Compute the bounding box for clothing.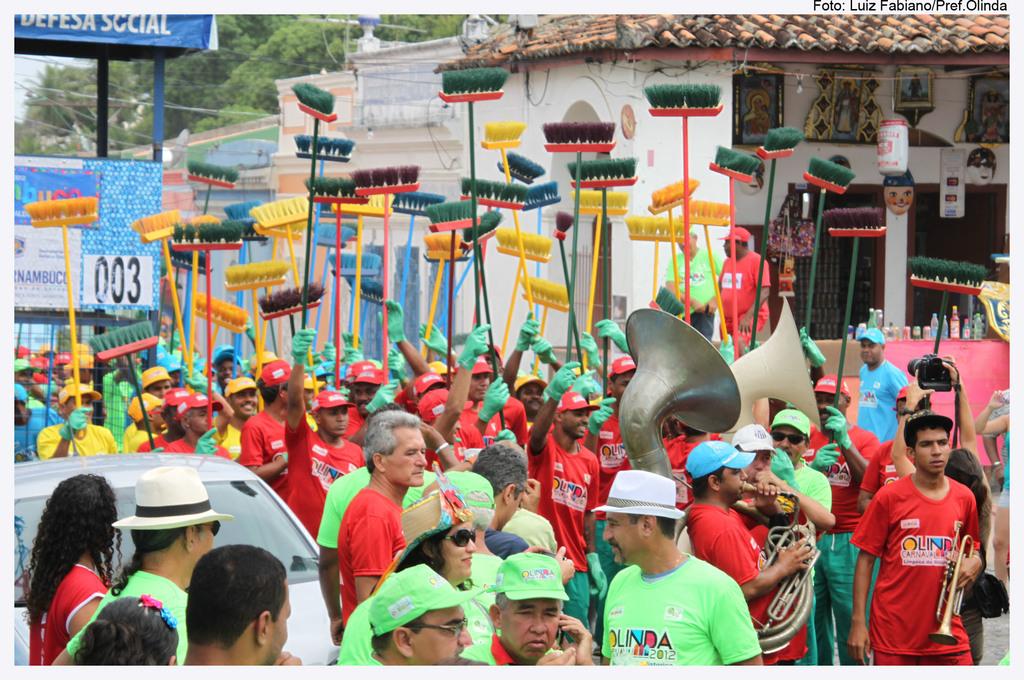
box(666, 247, 728, 340).
